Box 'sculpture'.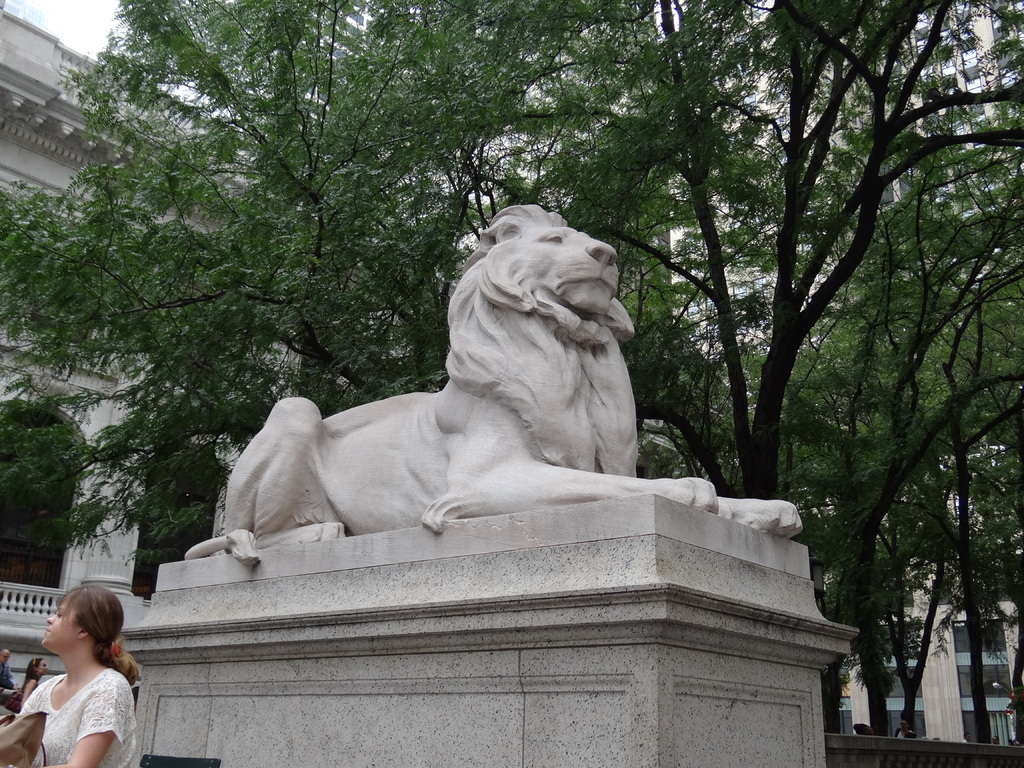
200 202 697 584.
